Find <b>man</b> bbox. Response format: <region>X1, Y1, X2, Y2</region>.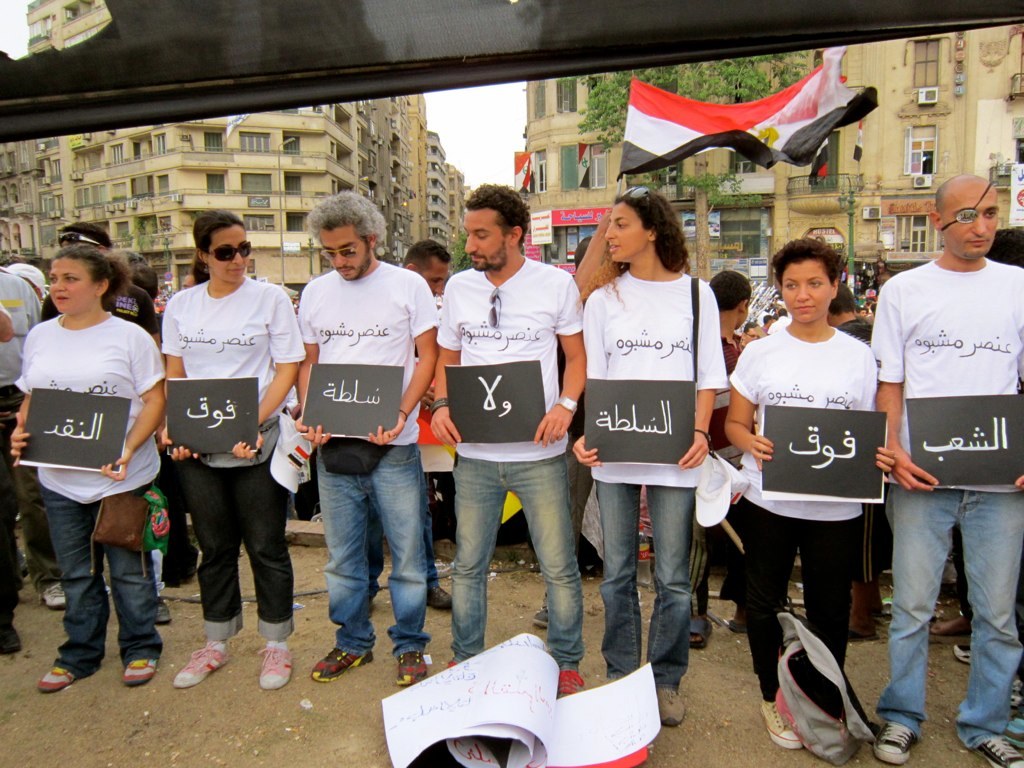
<region>294, 185, 446, 690</region>.
